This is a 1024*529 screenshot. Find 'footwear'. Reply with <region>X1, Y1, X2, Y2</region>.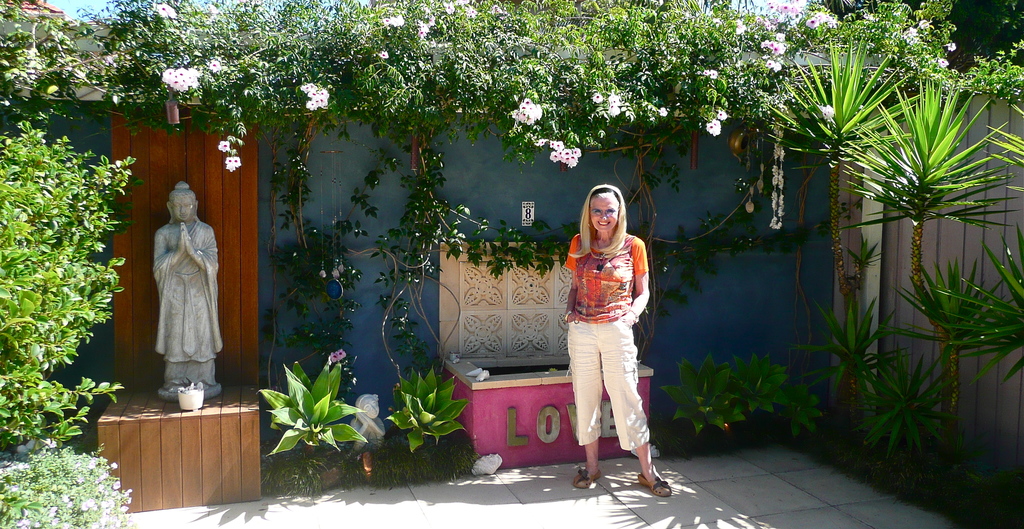
<region>573, 471, 598, 493</region>.
